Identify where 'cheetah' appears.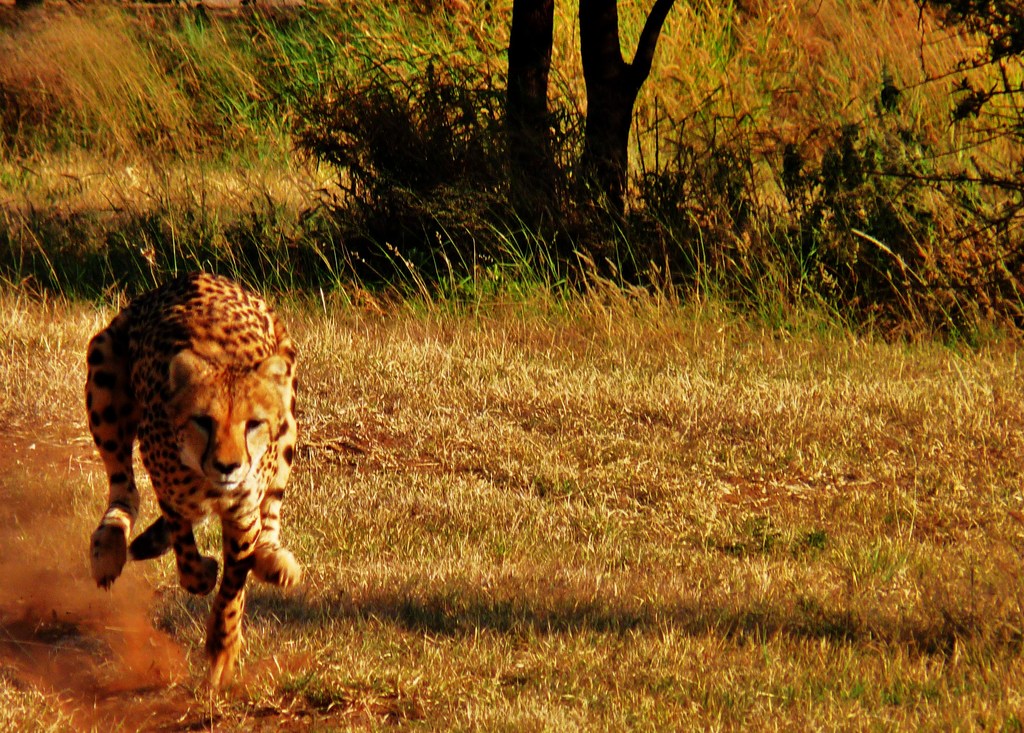
Appears at (86, 271, 305, 691).
